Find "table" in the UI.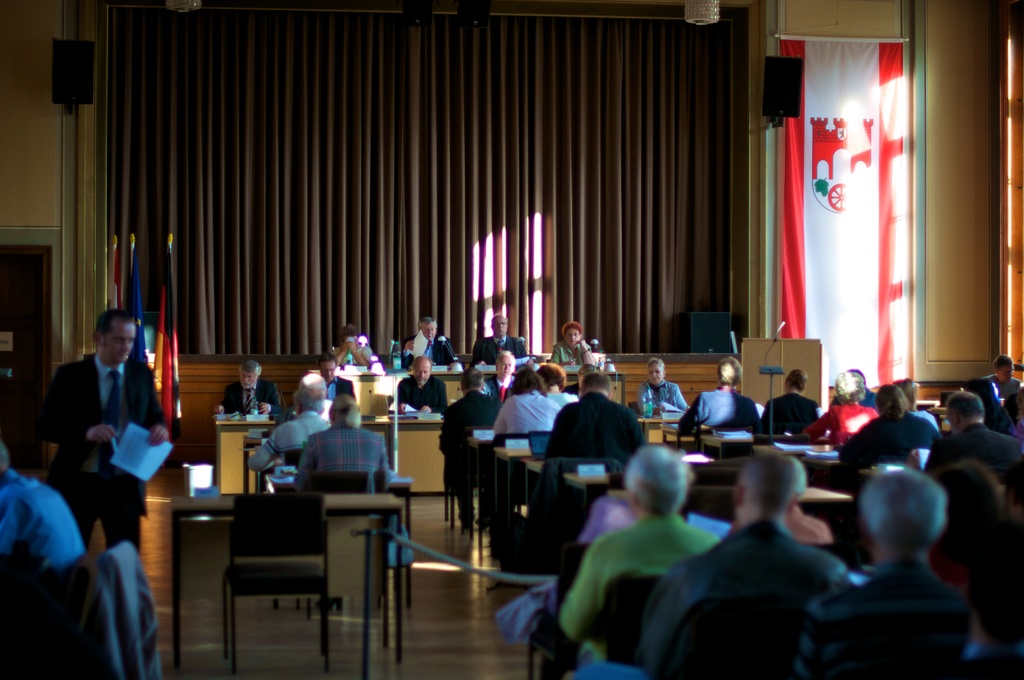
UI element at x1=169, y1=490, x2=398, y2=657.
